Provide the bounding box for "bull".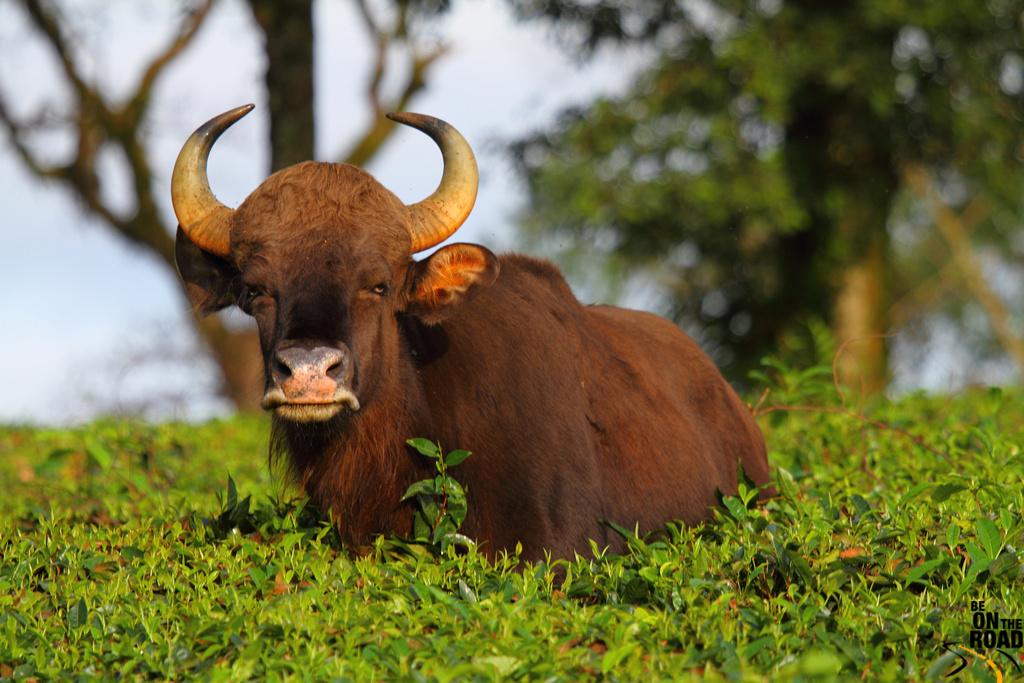
bbox=[169, 101, 779, 597].
